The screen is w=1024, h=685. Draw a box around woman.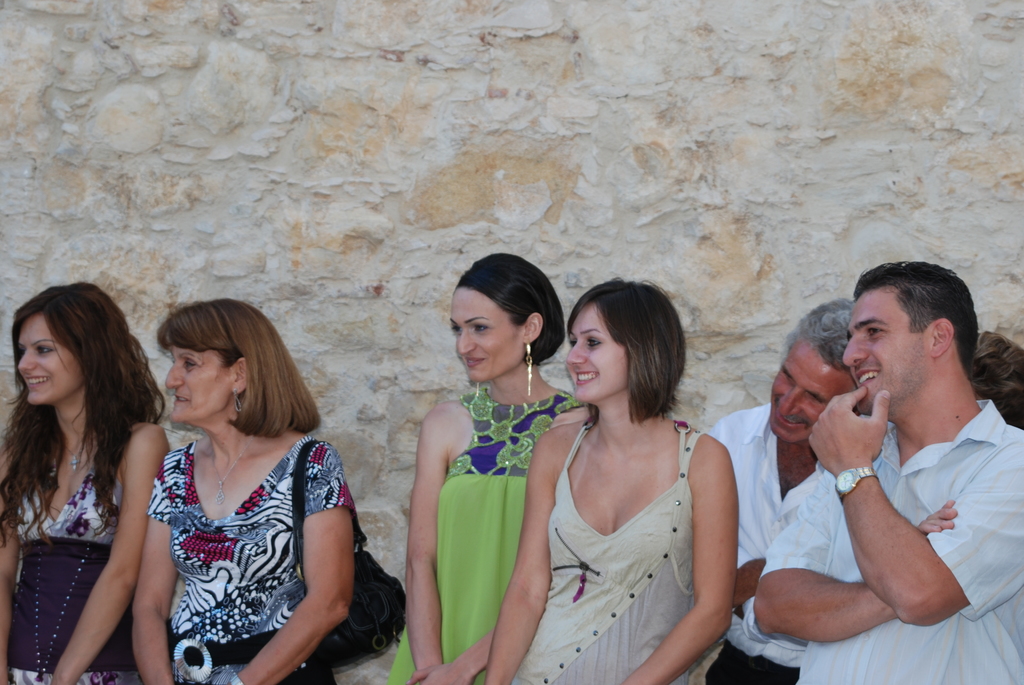
387:255:586:684.
